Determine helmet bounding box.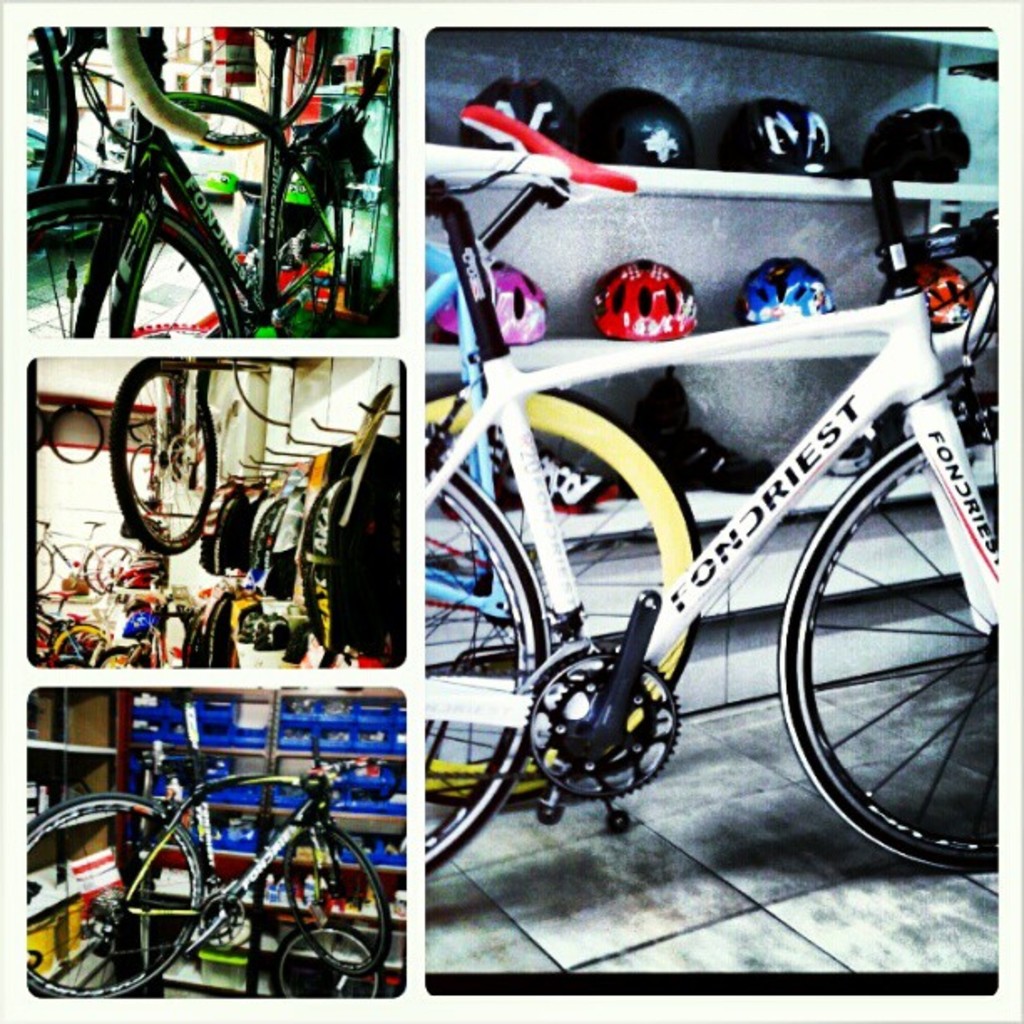
Determined: select_region(584, 261, 699, 341).
